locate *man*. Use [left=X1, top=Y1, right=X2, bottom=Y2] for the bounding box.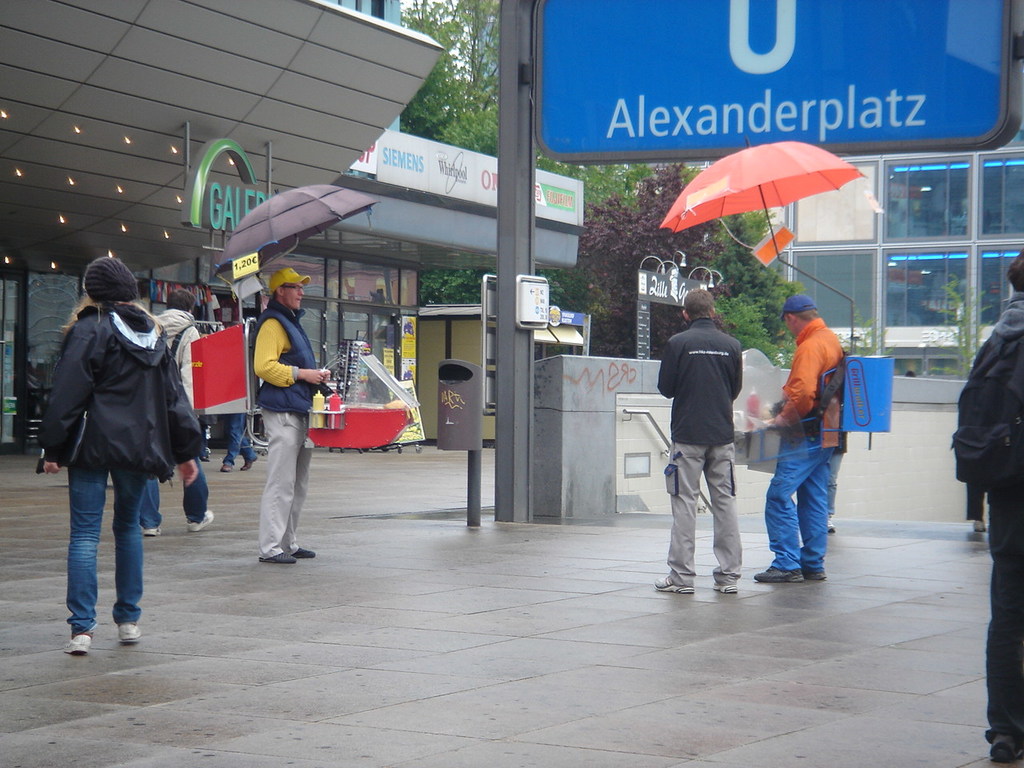
[left=659, top=276, right=763, bottom=599].
